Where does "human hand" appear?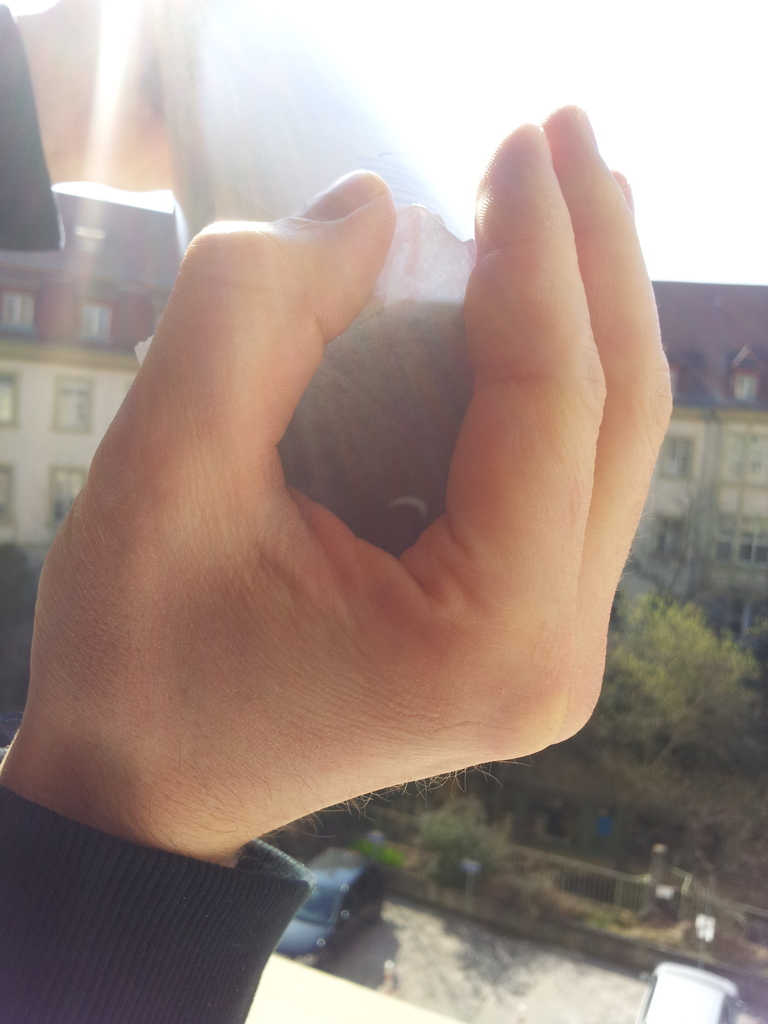
Appears at {"left": 35, "top": 95, "right": 679, "bottom": 854}.
